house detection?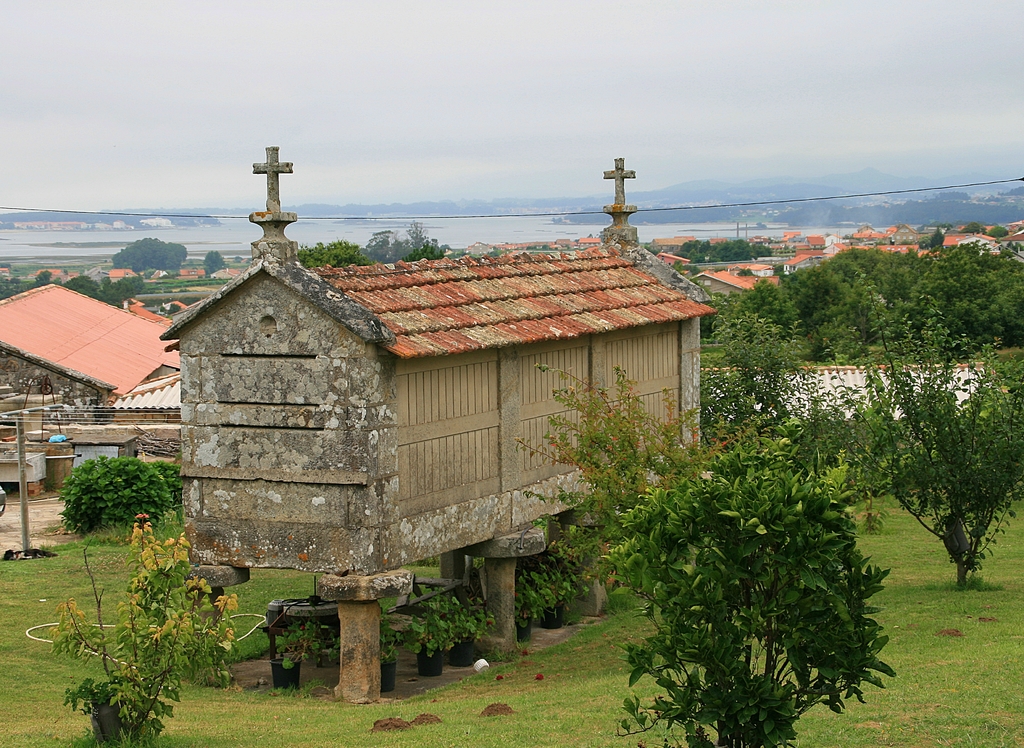
{"x1": 850, "y1": 225, "x2": 884, "y2": 244}
